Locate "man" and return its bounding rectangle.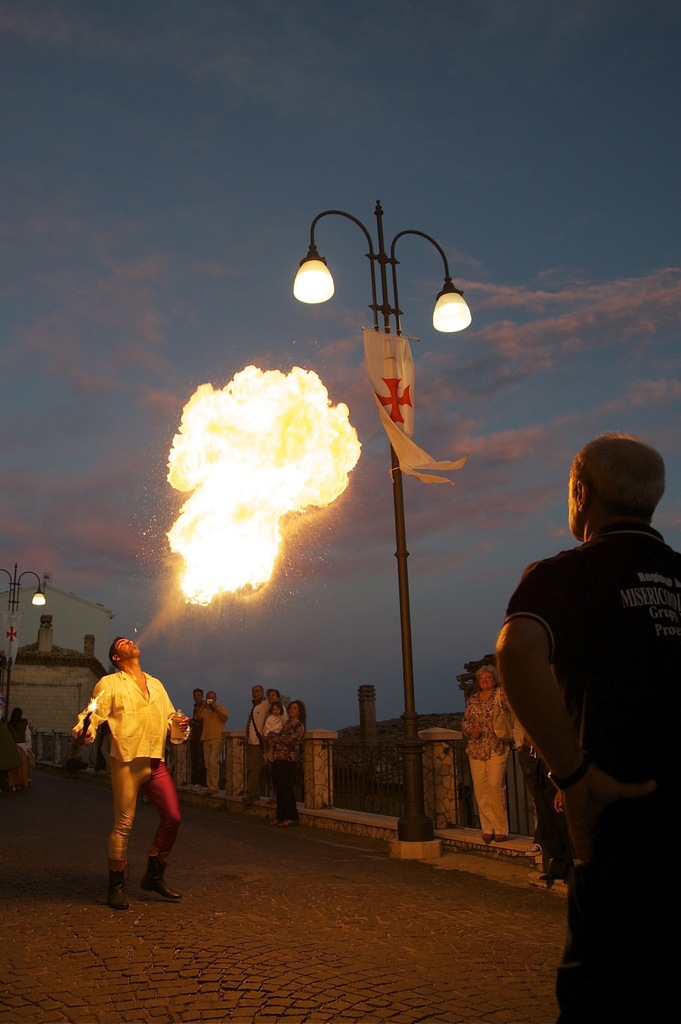
242/681/273/800.
